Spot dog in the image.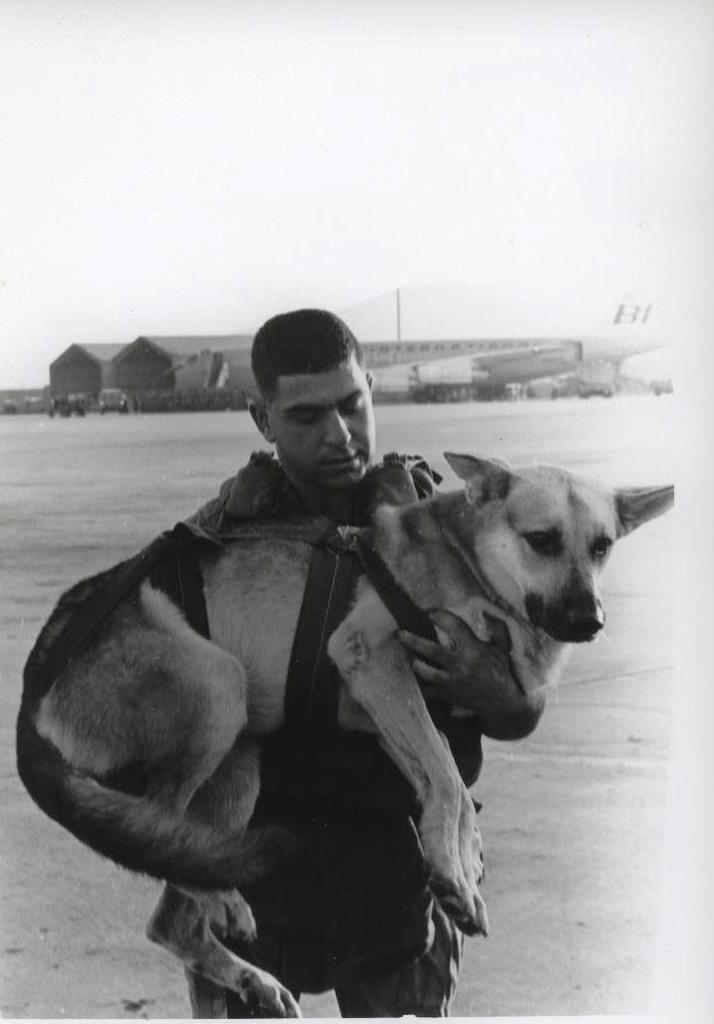
dog found at left=11, top=451, right=674, bottom=1021.
